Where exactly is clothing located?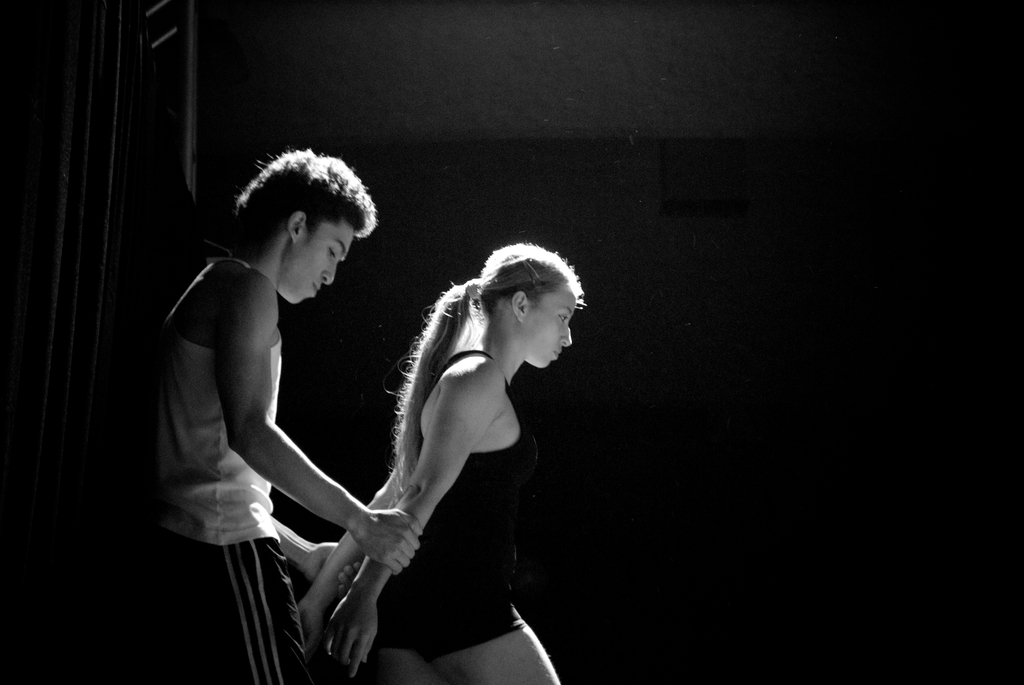
Its bounding box is bbox(303, 301, 581, 640).
